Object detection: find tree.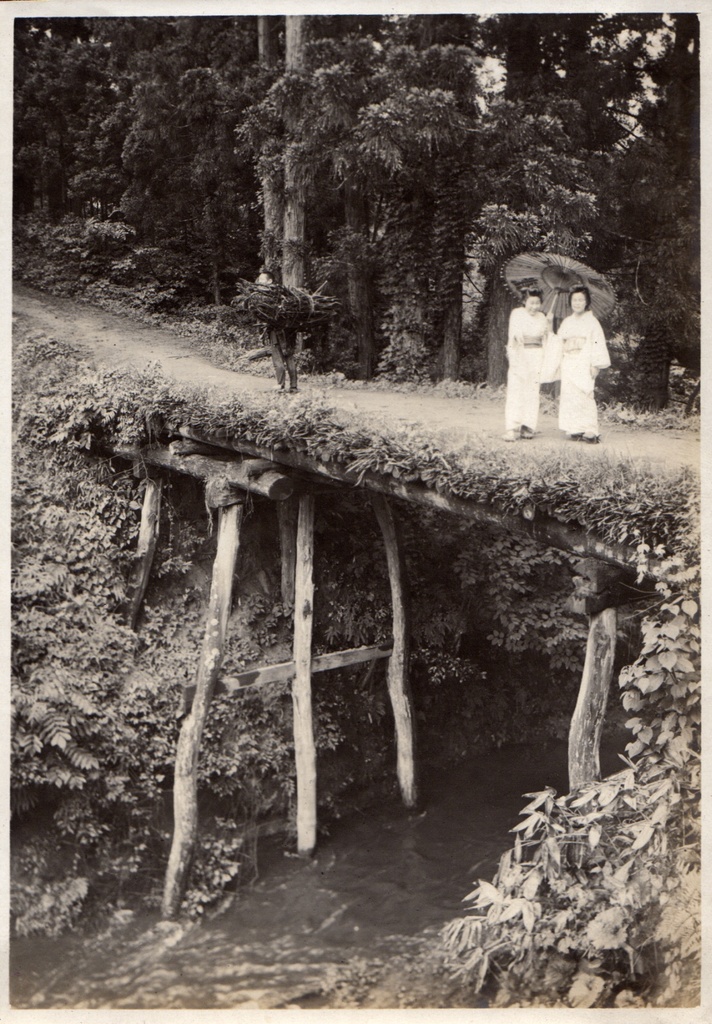
(440,89,600,262).
